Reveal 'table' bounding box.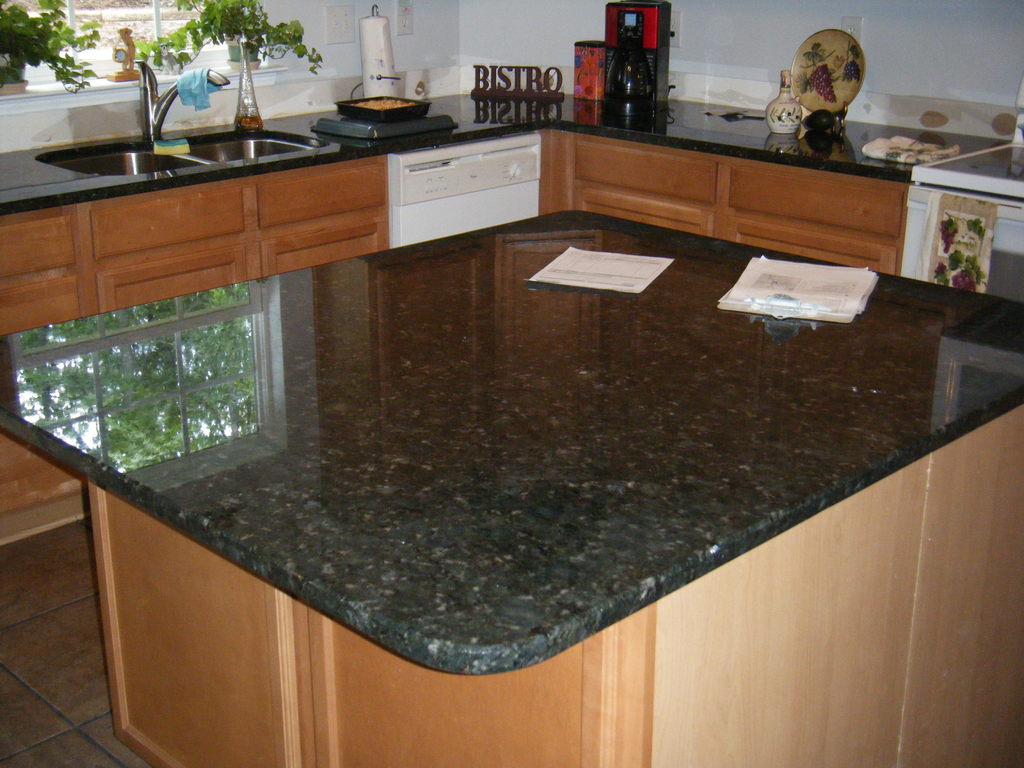
Revealed: 0 202 1023 767.
